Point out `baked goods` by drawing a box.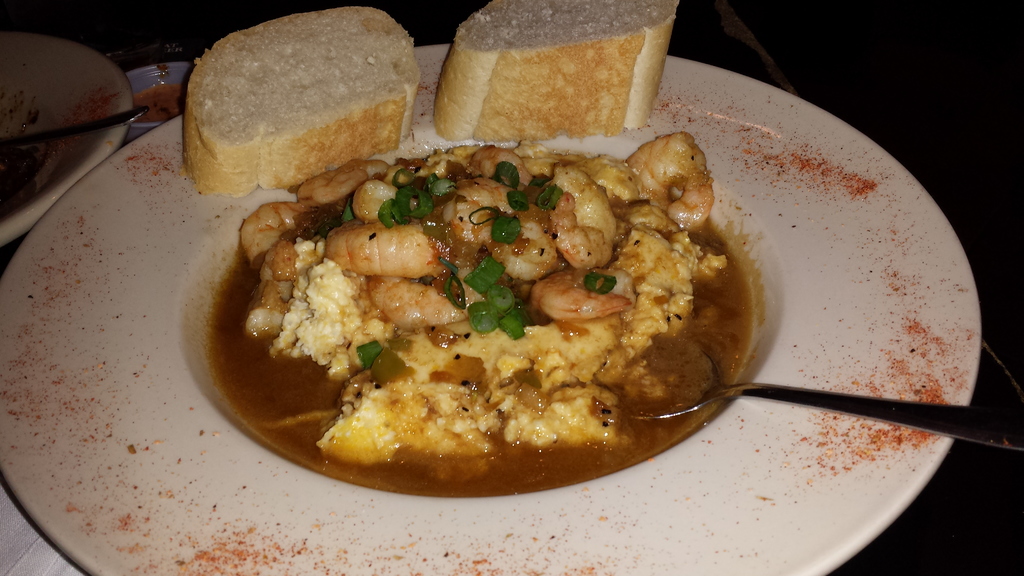
175/5/425/201.
